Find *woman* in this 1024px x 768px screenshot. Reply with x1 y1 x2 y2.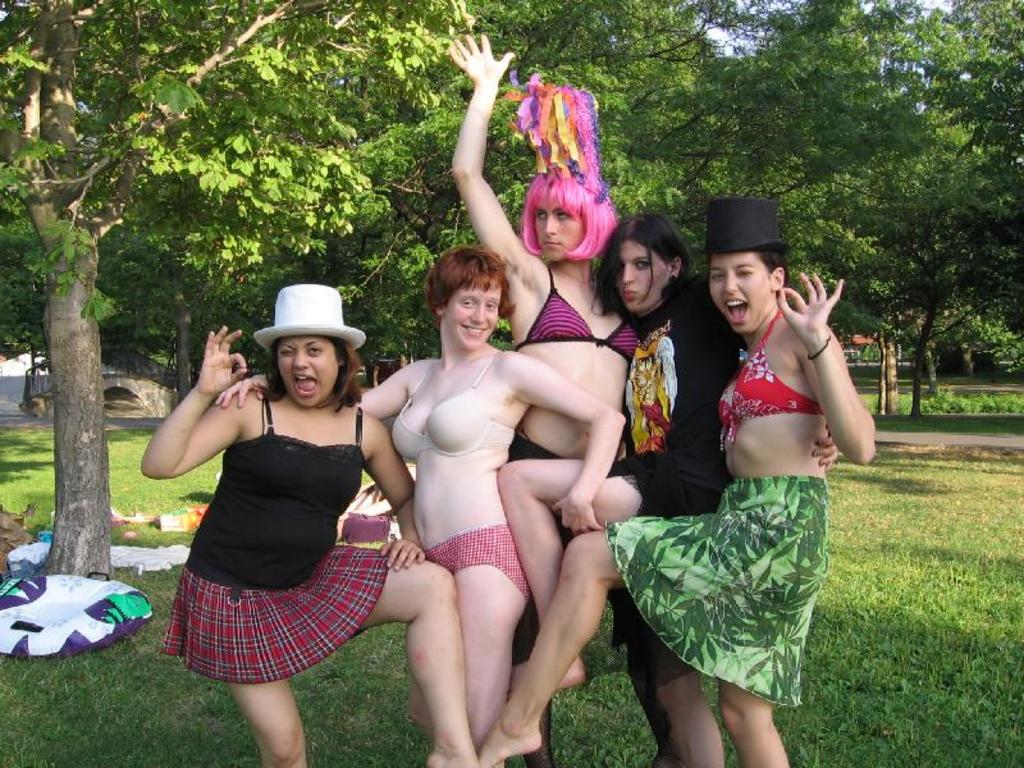
212 242 625 767.
